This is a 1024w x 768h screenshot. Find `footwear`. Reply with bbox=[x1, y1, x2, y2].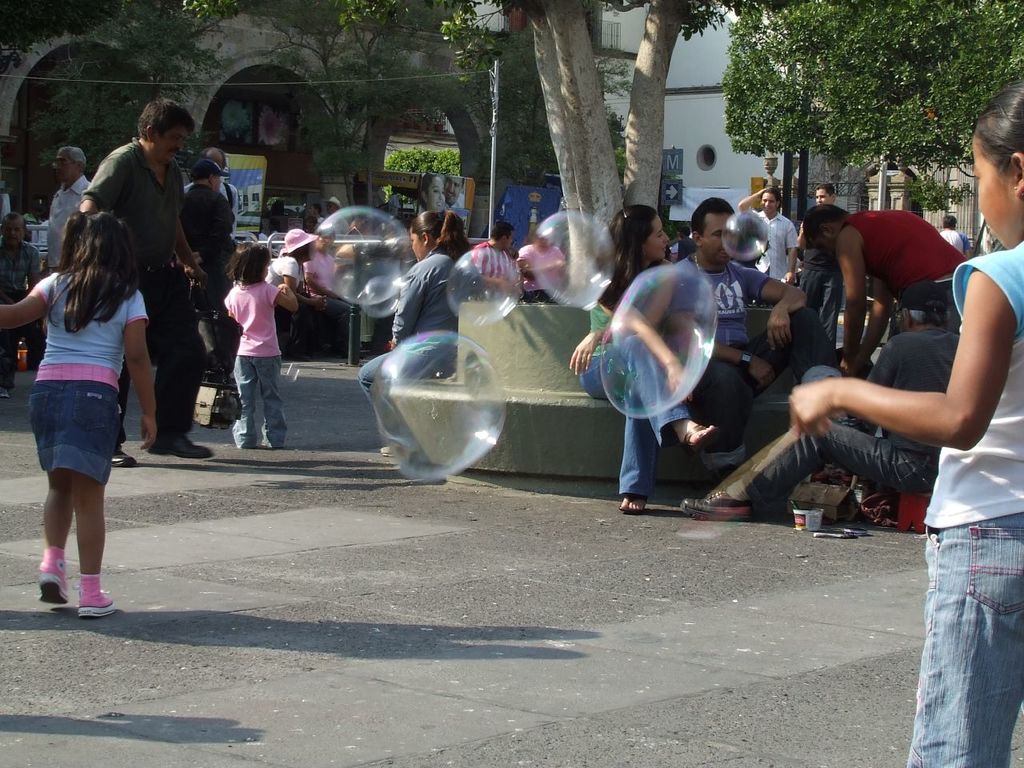
bbox=[147, 432, 212, 460].
